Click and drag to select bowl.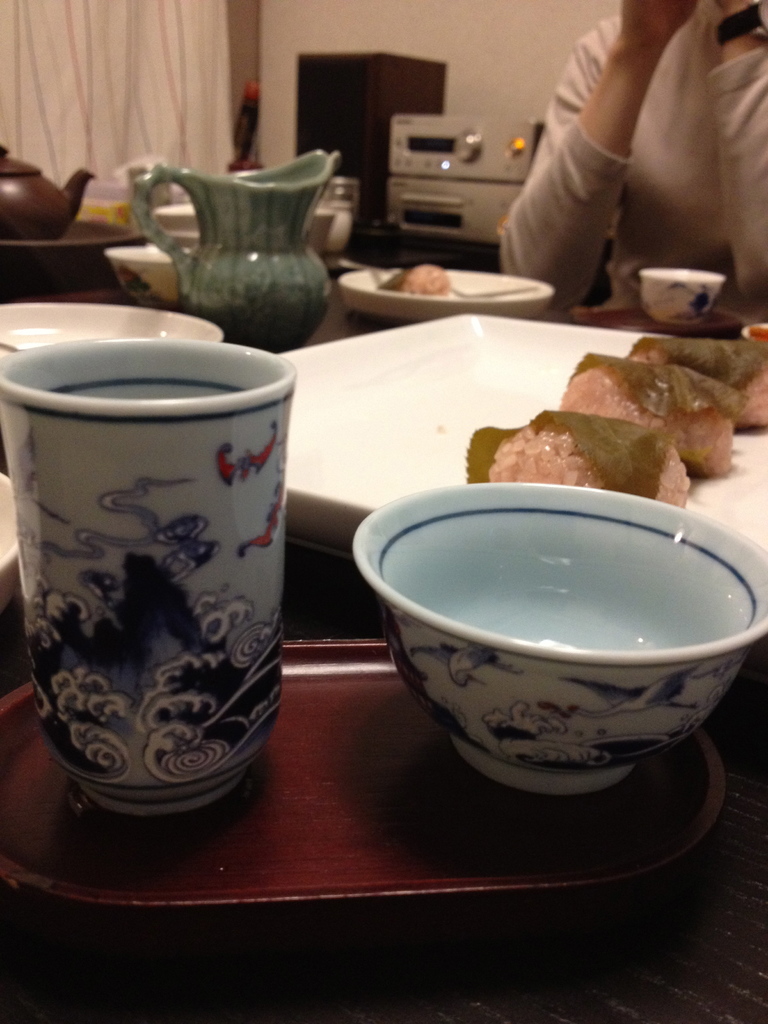
Selection: <box>349,477,767,793</box>.
